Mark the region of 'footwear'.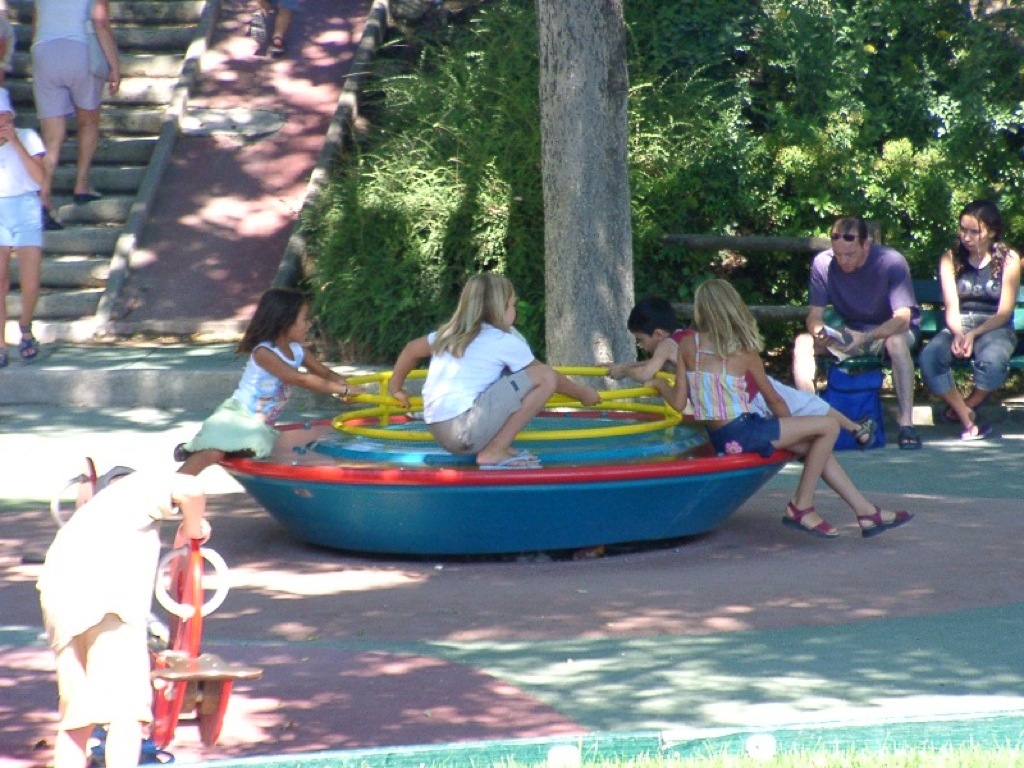
Region: [x1=267, y1=35, x2=280, y2=54].
